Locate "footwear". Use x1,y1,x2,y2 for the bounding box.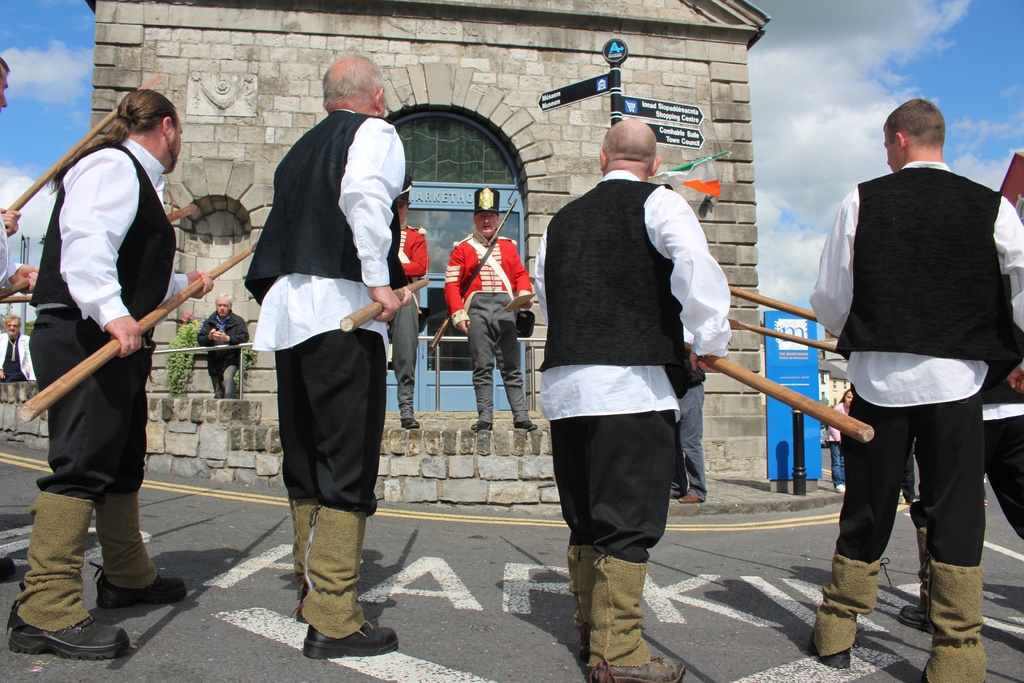
895,602,929,629.
